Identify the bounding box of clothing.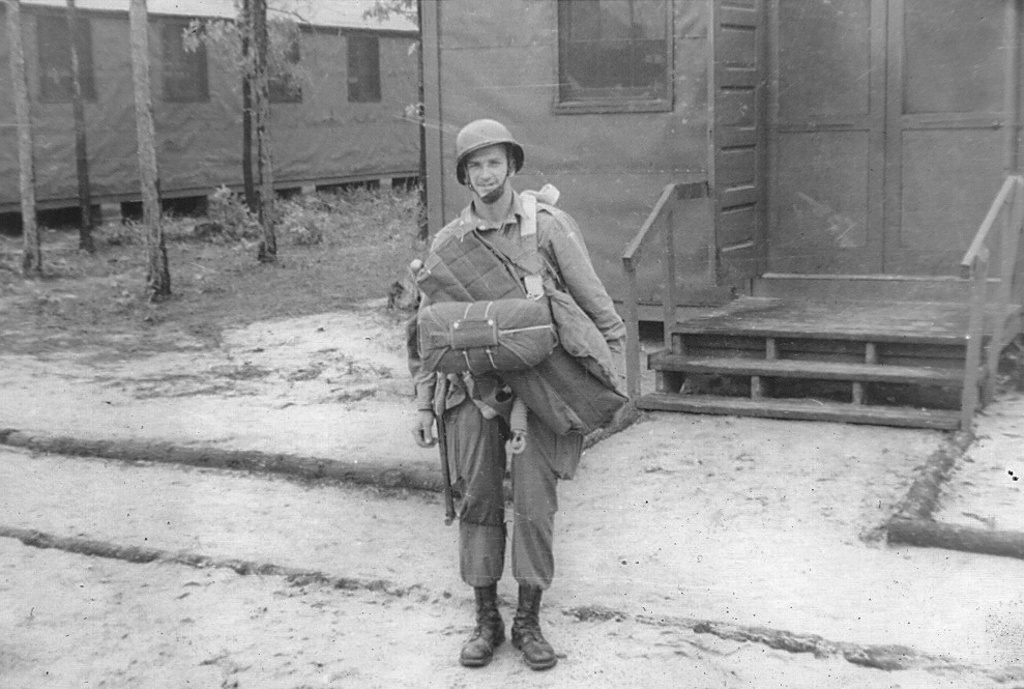
[left=410, top=206, right=648, bottom=608].
